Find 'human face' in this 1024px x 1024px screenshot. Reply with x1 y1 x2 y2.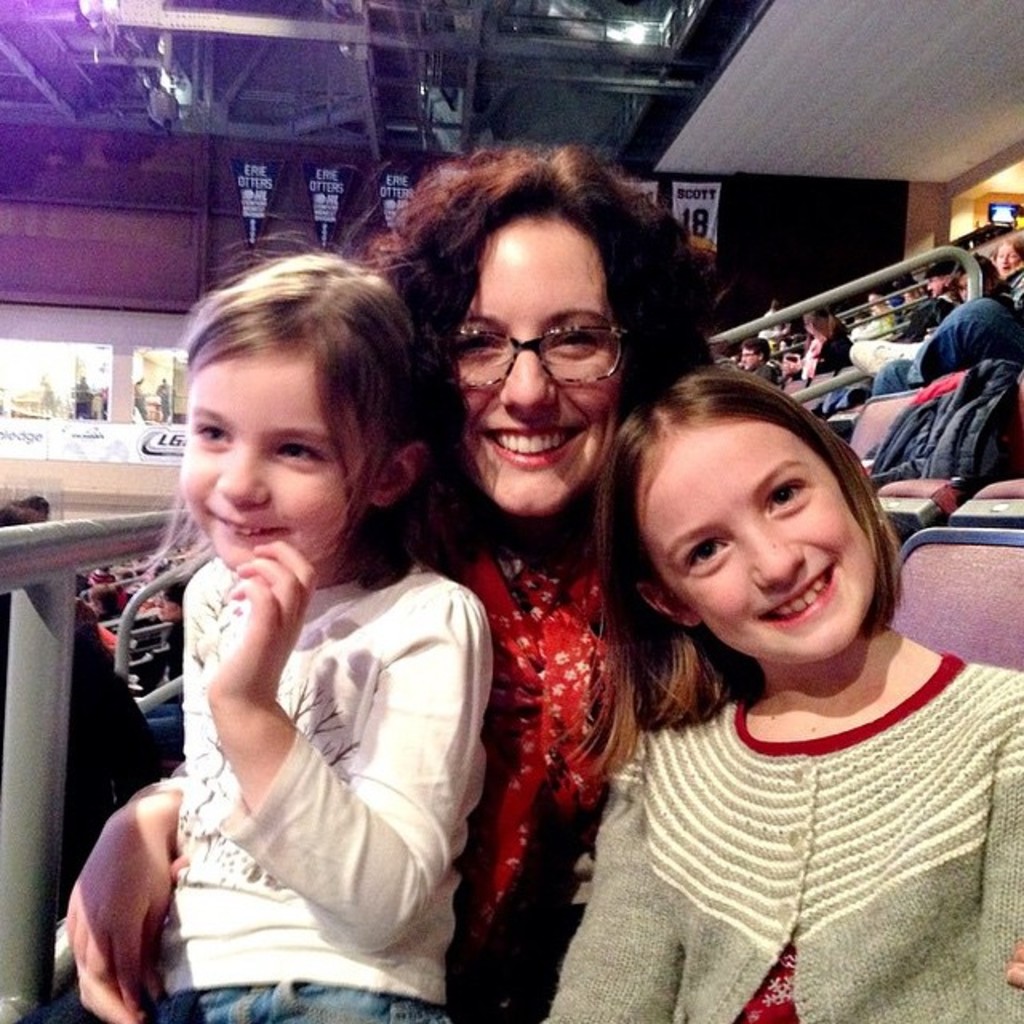
635 421 882 667.
